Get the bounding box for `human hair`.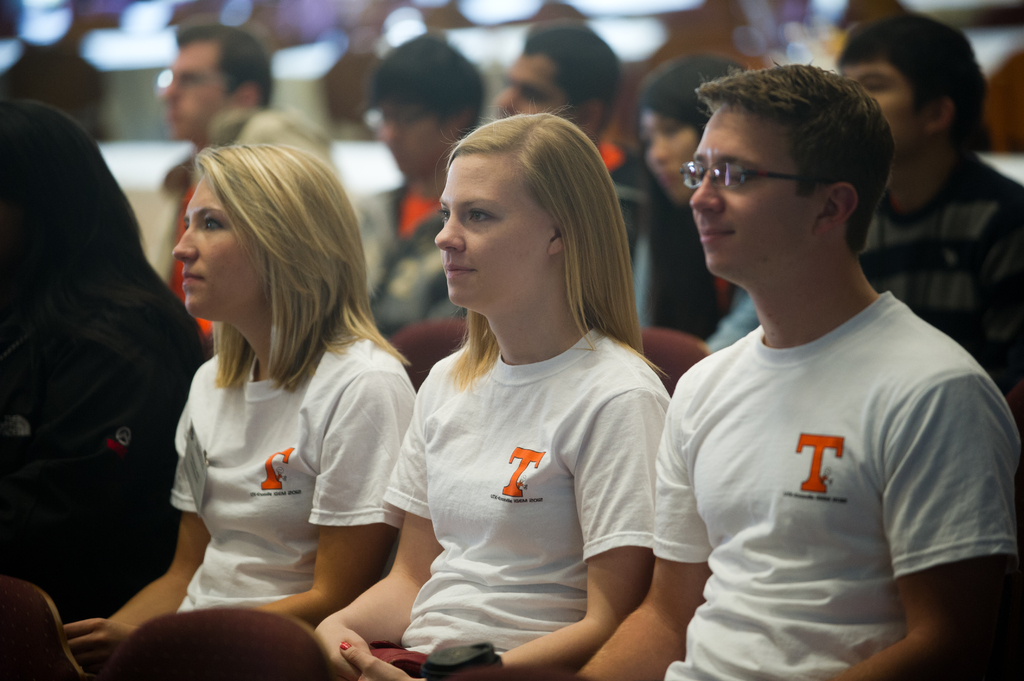
(left=220, top=102, right=335, bottom=158).
